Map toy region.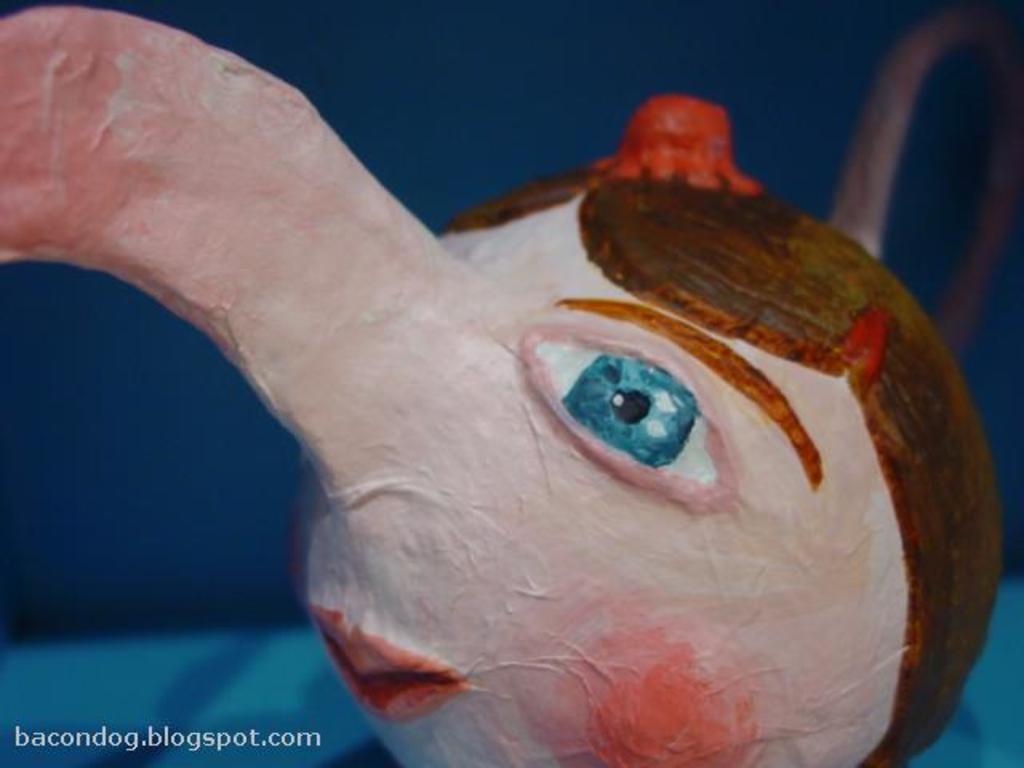
Mapped to <bbox>67, 72, 1023, 767</bbox>.
